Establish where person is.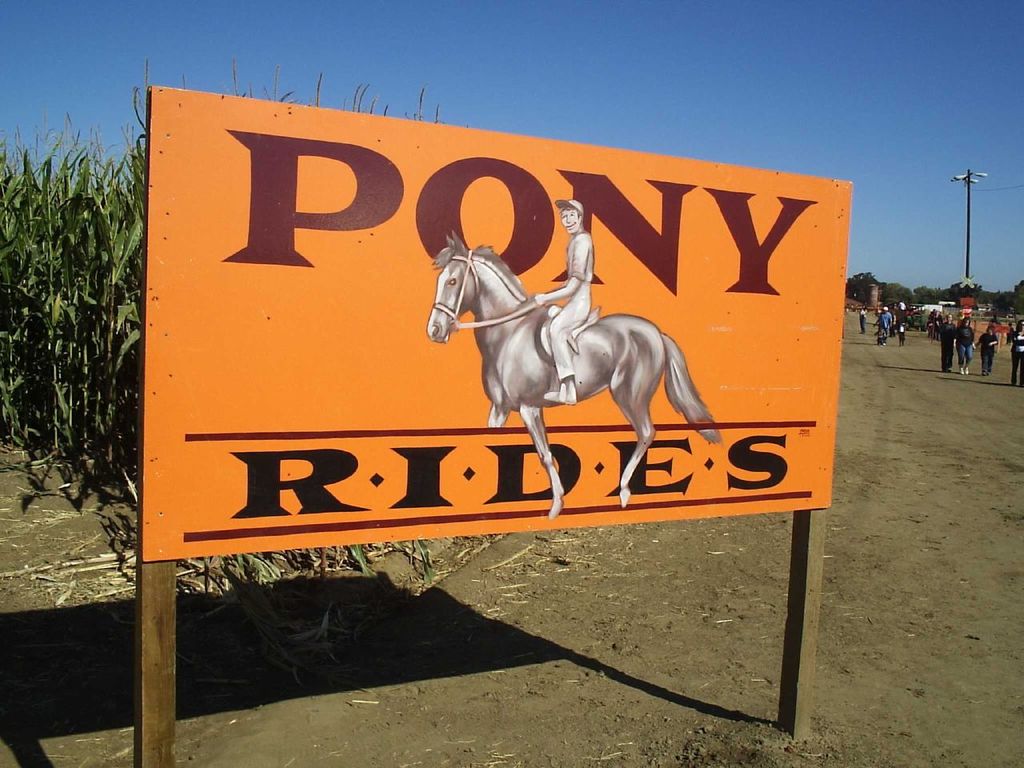
Established at {"x1": 1007, "y1": 318, "x2": 1014, "y2": 345}.
